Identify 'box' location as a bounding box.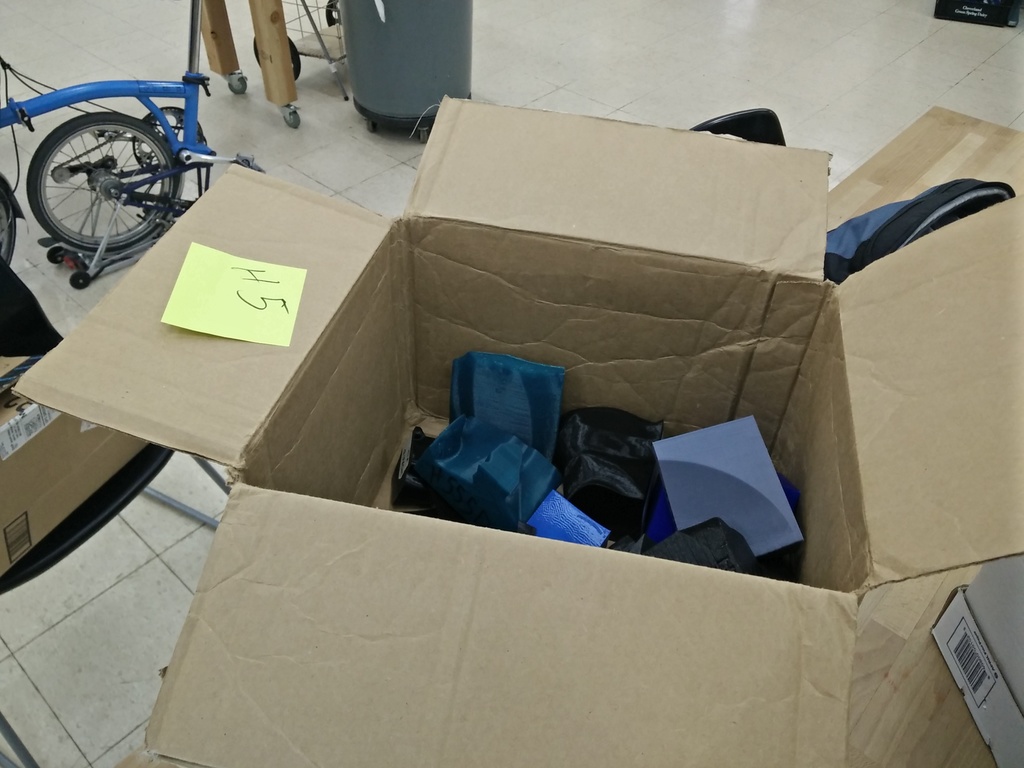
(x1=9, y1=95, x2=1023, y2=767).
